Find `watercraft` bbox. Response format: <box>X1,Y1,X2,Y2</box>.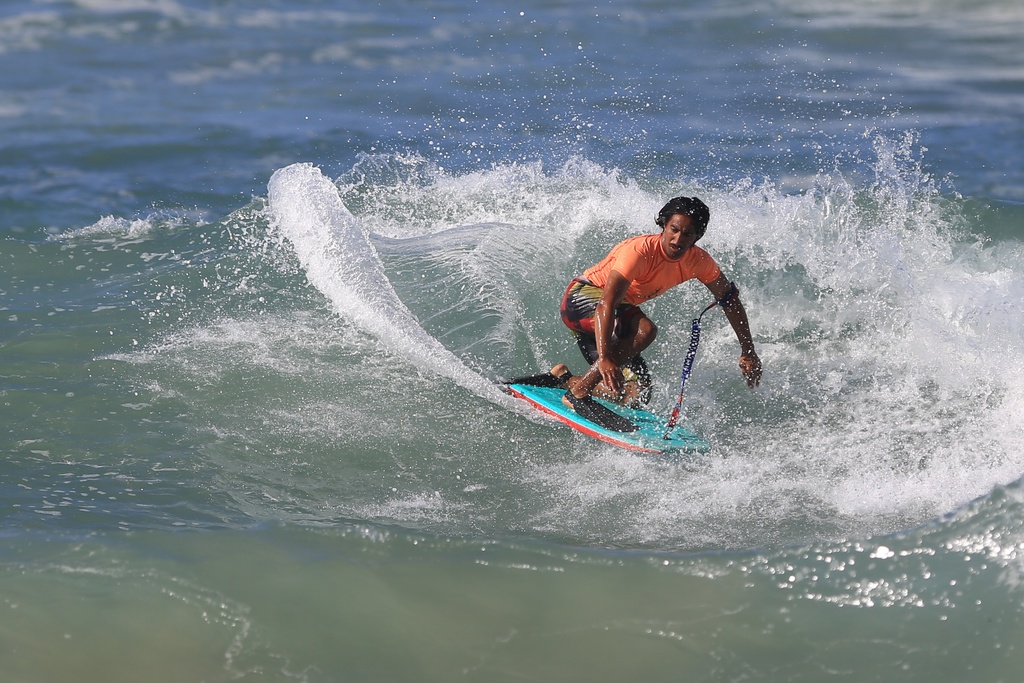
<box>499,367,719,461</box>.
